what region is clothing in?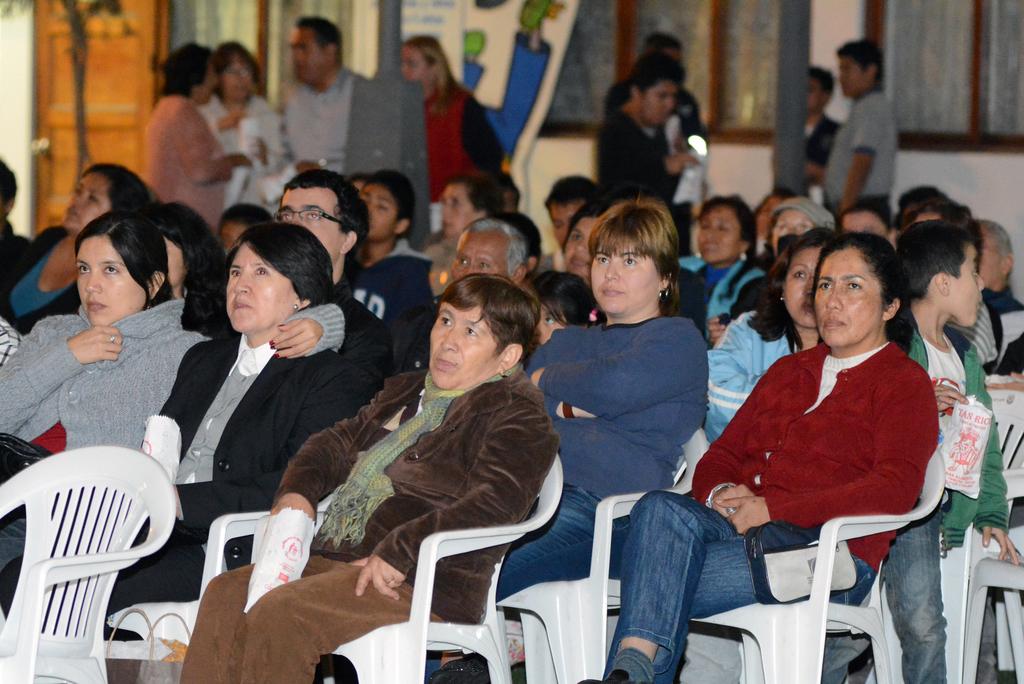
pyautogui.locateOnScreen(278, 367, 556, 612).
